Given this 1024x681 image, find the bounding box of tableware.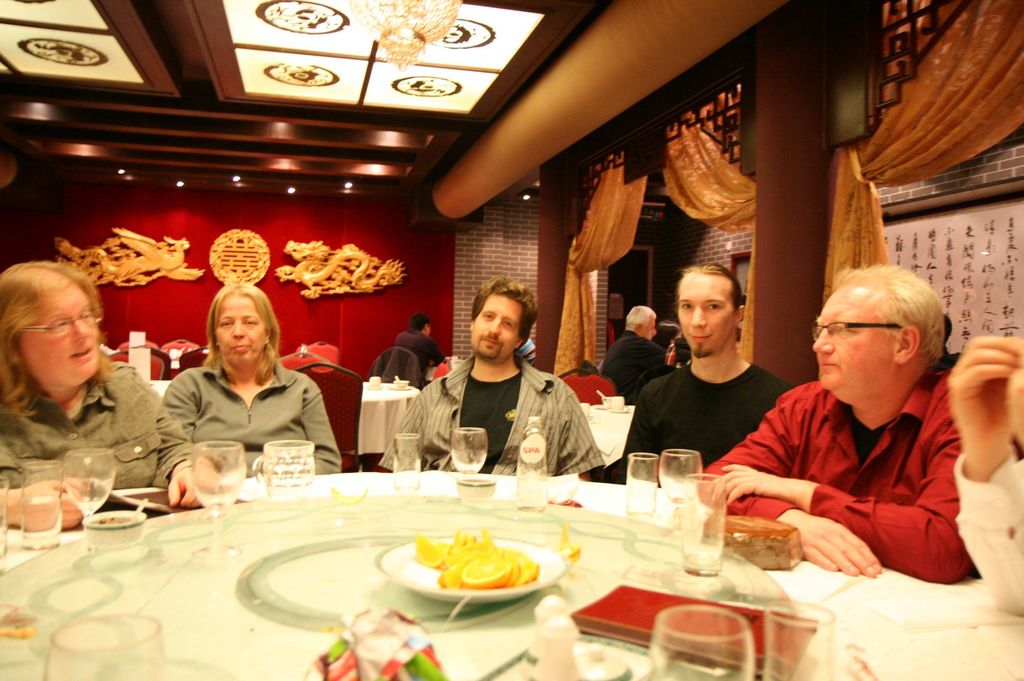
crop(188, 435, 246, 564).
